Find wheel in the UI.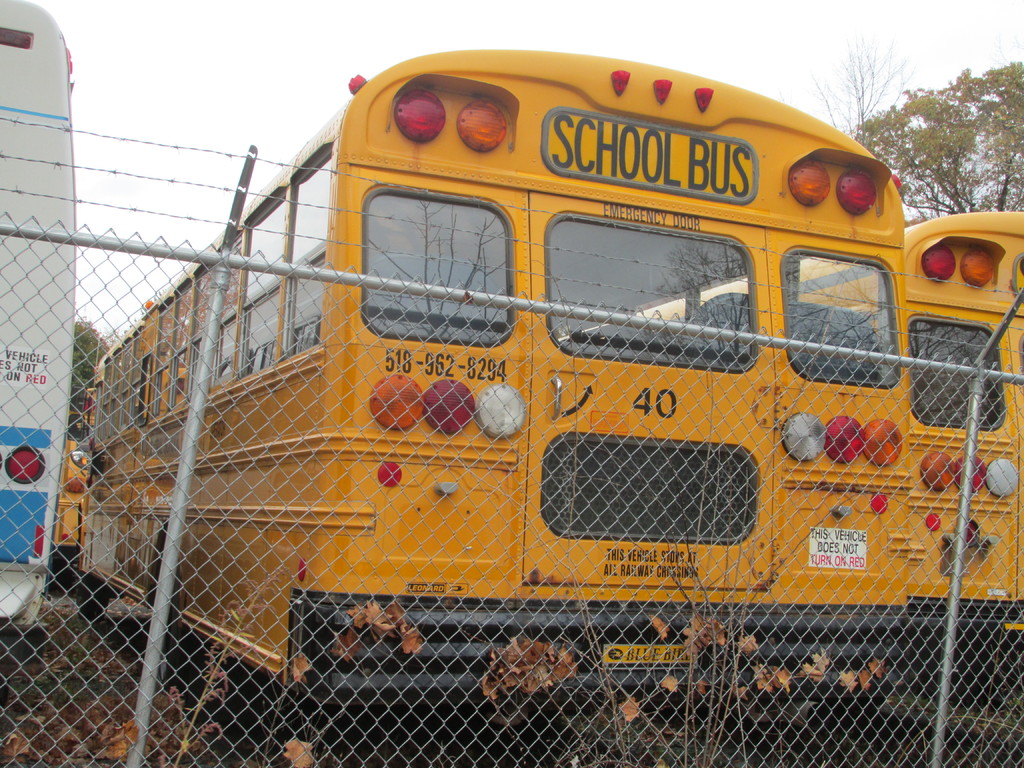
UI element at <region>77, 575, 111, 615</region>.
